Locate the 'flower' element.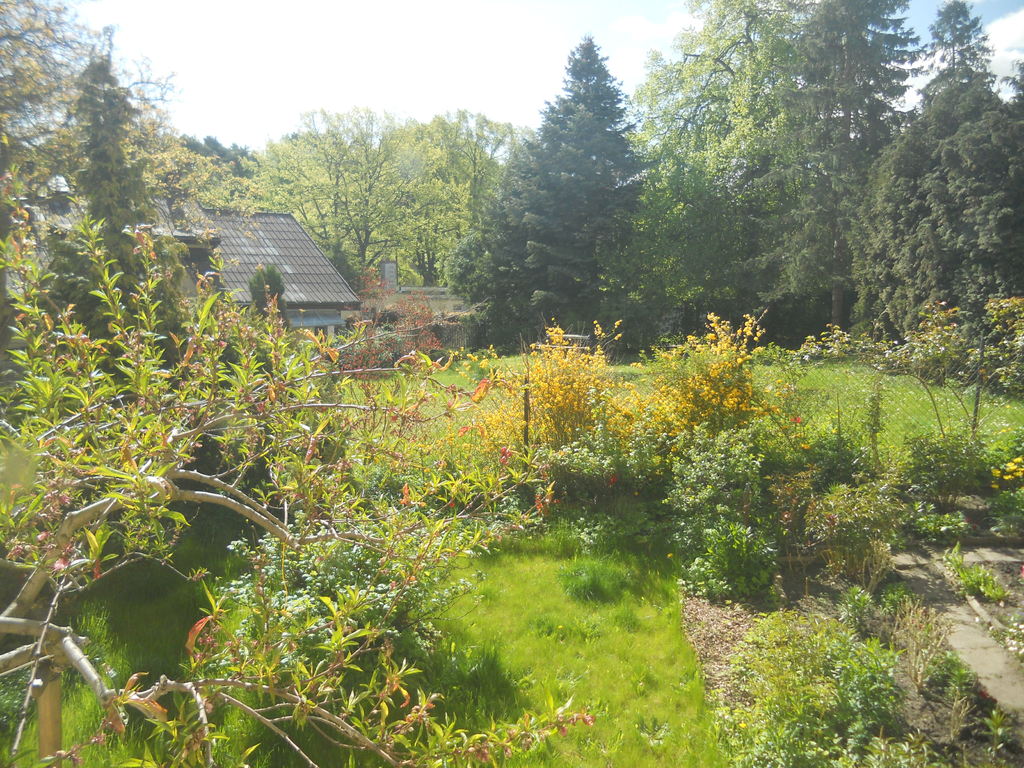
Element bbox: l=610, t=475, r=616, b=483.
